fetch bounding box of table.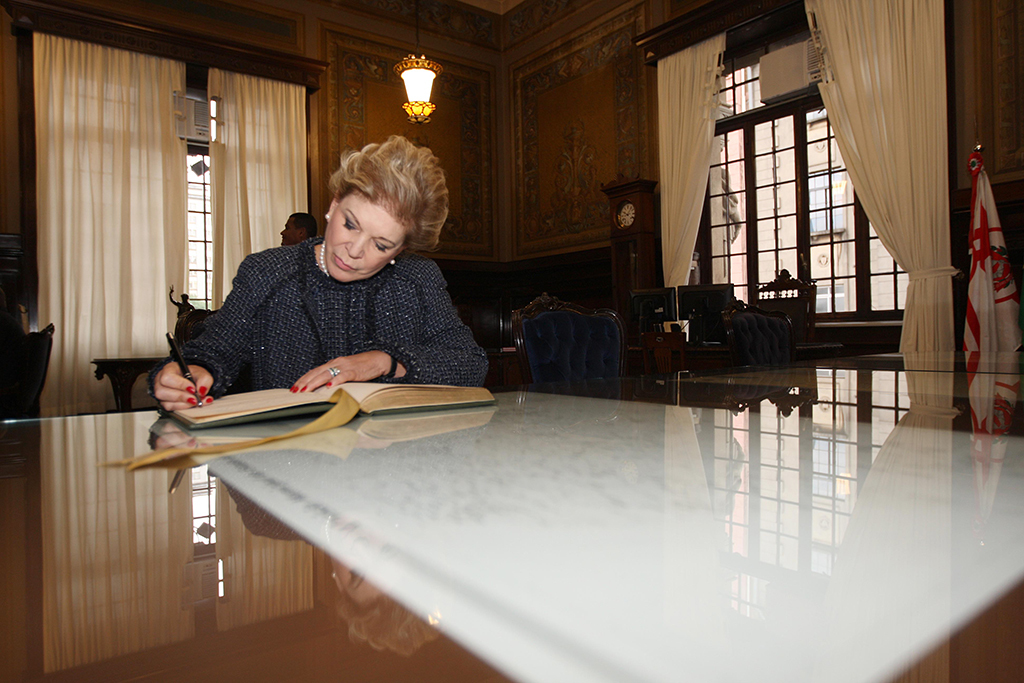
Bbox: crop(0, 346, 1023, 682).
